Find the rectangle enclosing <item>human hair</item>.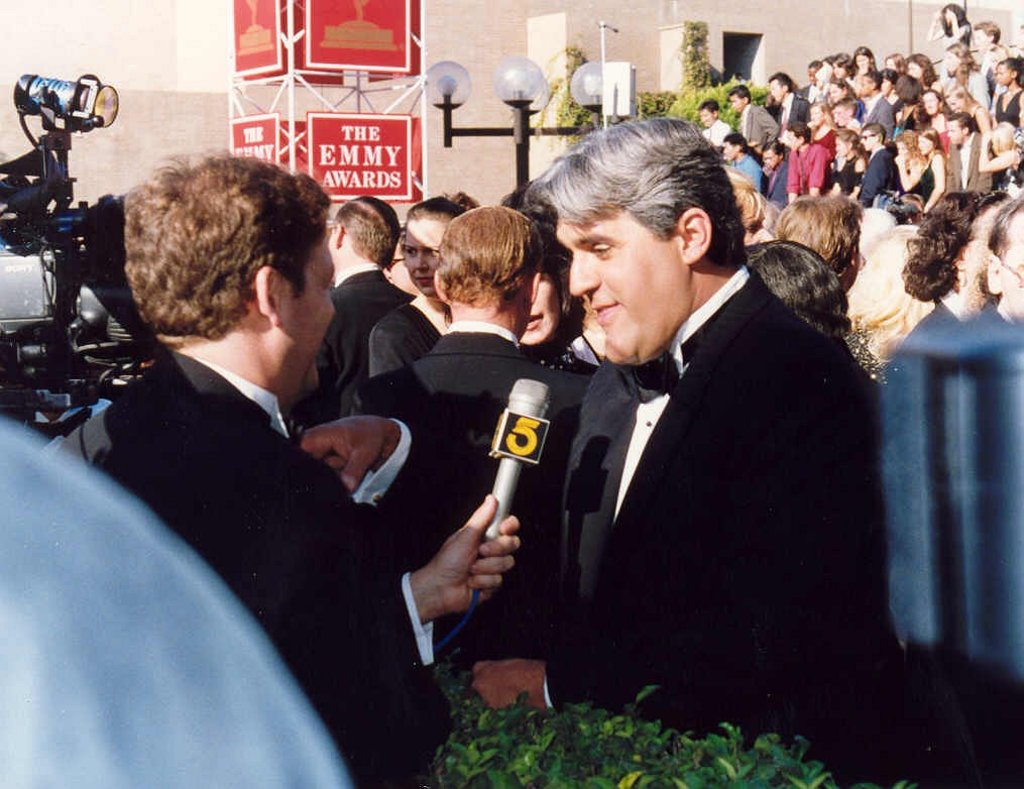
{"left": 723, "top": 130, "right": 747, "bottom": 153}.
